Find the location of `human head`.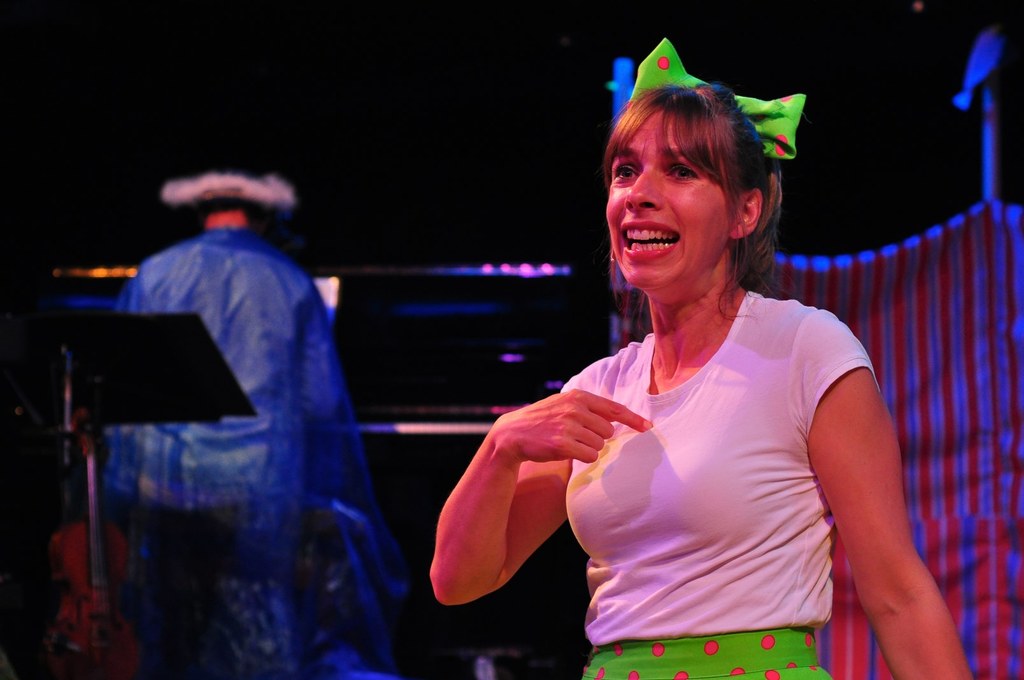
Location: 598:35:806:313.
